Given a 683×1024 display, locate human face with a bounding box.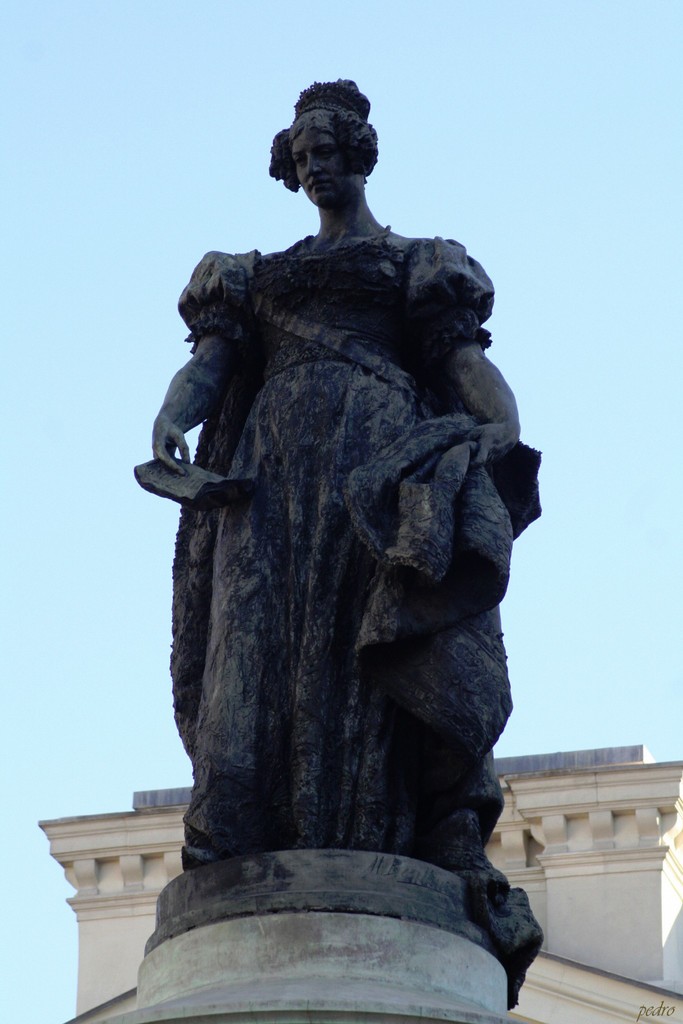
Located: left=291, top=125, right=355, bottom=204.
